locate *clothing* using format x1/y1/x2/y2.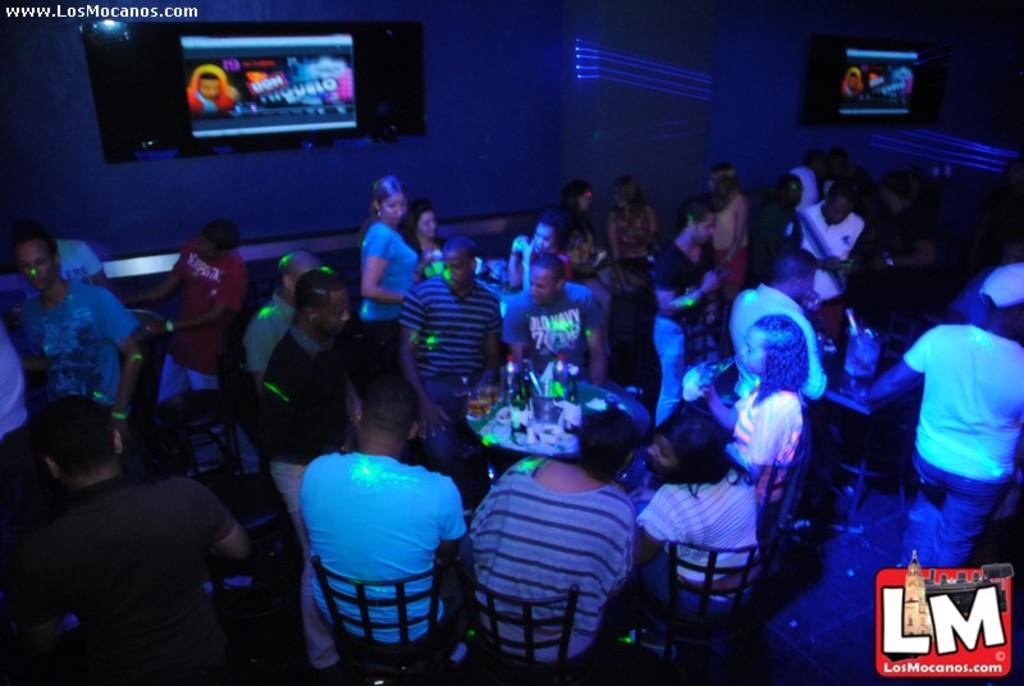
466/454/631/659.
